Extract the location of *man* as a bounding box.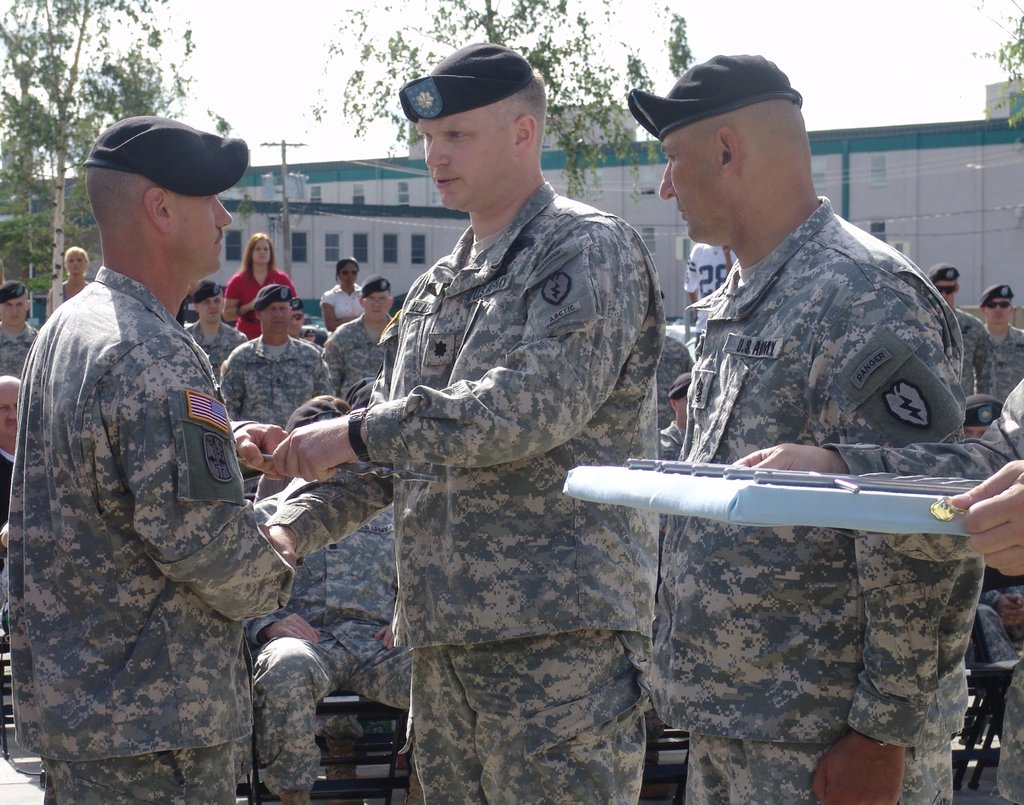
select_region(217, 284, 336, 429).
